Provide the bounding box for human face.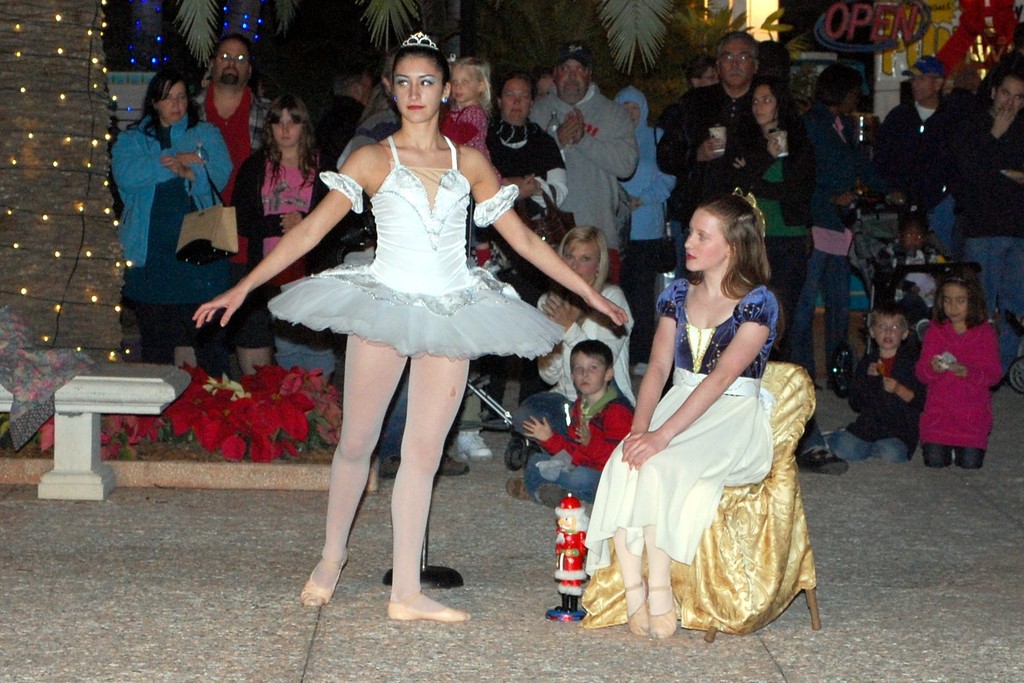
{"left": 944, "top": 280, "right": 970, "bottom": 321}.
